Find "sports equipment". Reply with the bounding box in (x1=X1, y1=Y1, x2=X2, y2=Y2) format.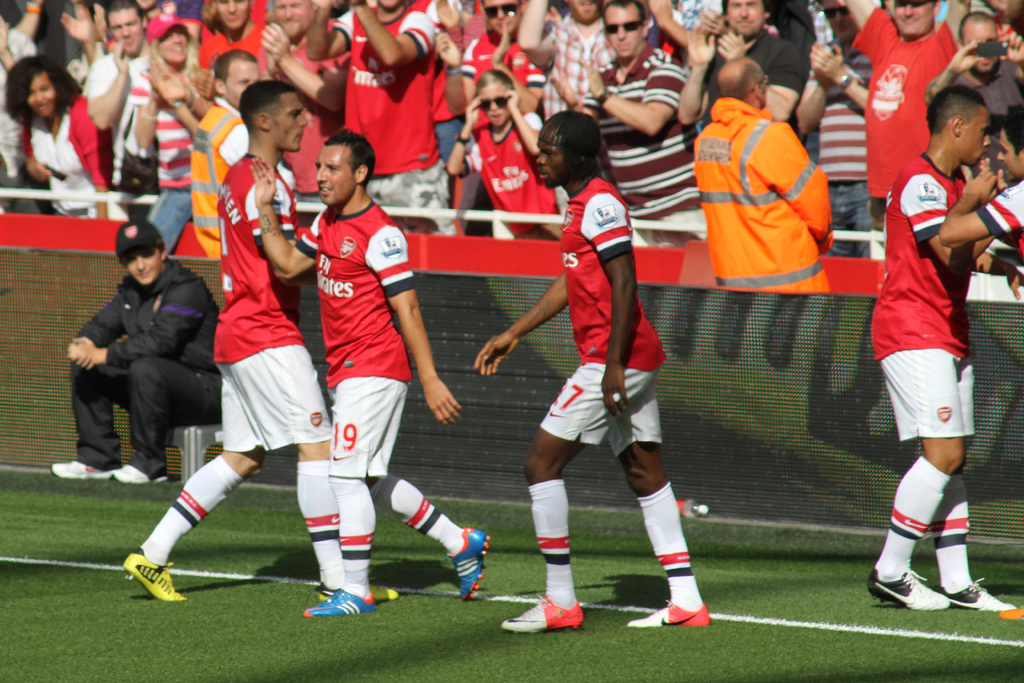
(x1=865, y1=571, x2=954, y2=613).
